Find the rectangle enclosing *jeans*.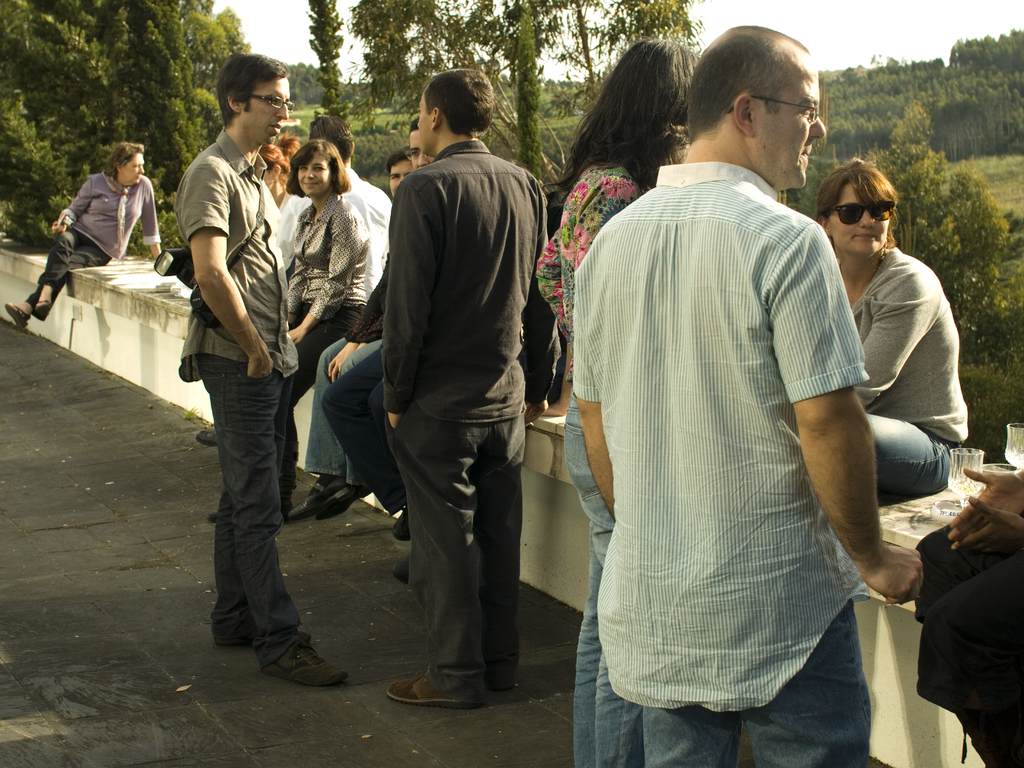
{"x1": 304, "y1": 316, "x2": 394, "y2": 484}.
